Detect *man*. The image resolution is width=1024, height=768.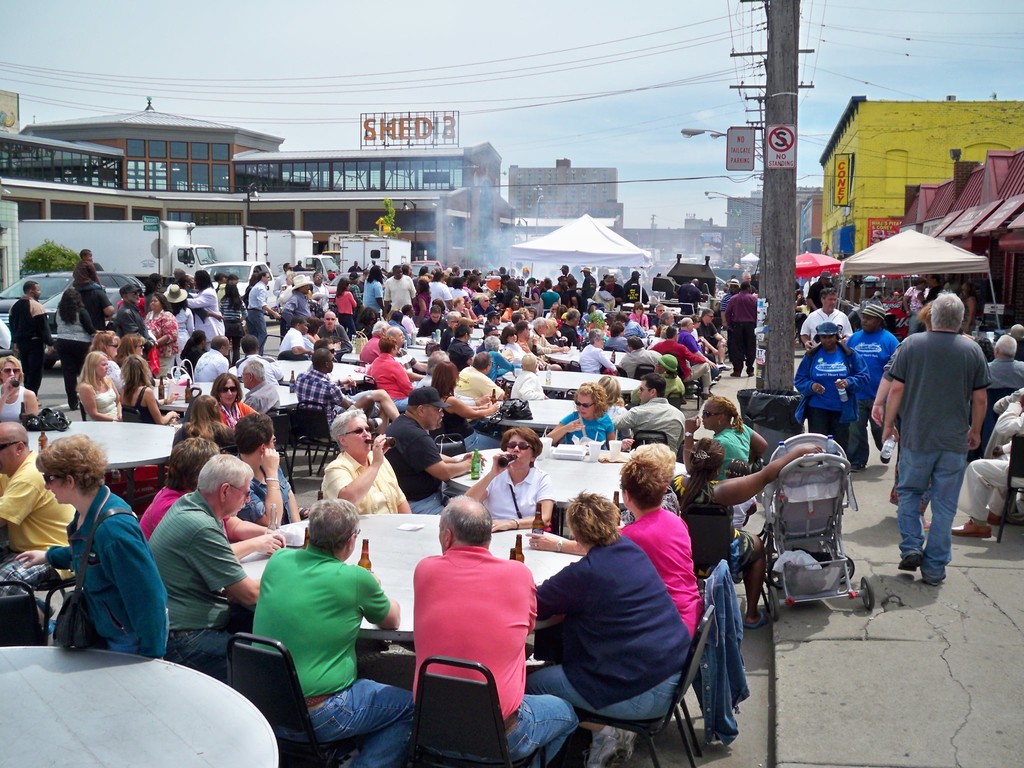
select_region(238, 358, 284, 417).
